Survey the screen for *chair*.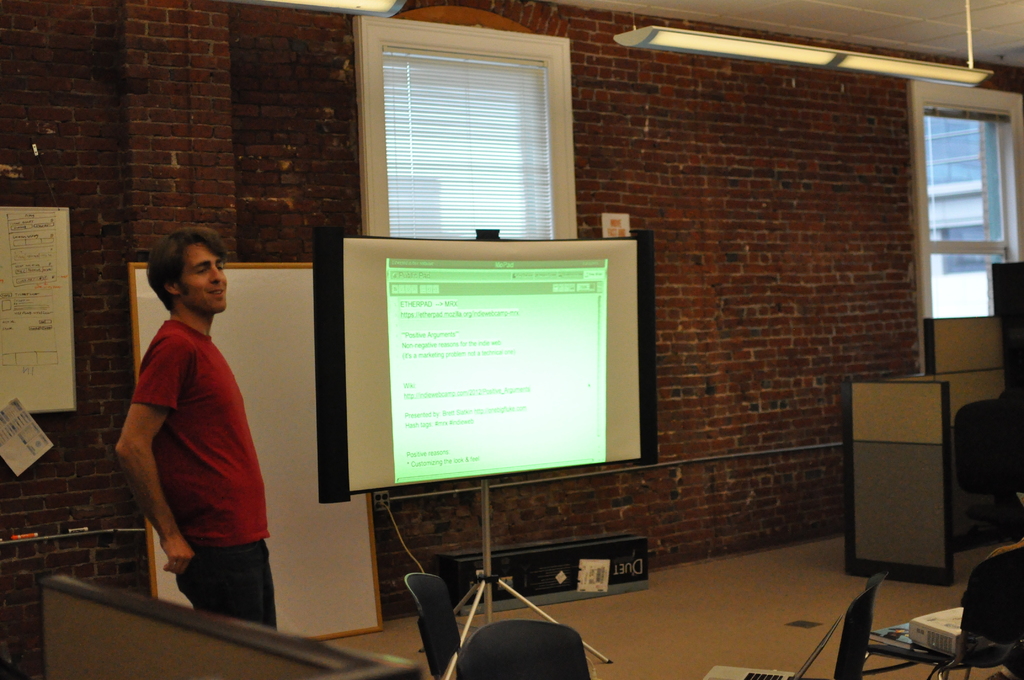
Survey found: bbox=[460, 619, 590, 679].
